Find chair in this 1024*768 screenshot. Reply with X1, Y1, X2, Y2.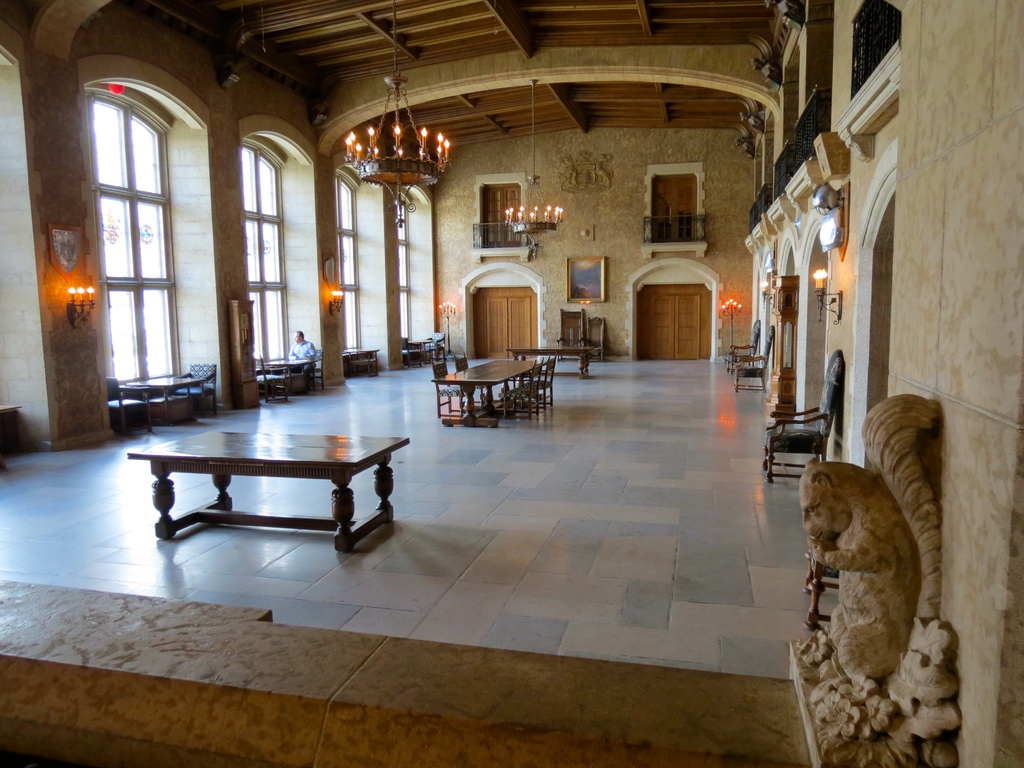
762, 346, 842, 479.
